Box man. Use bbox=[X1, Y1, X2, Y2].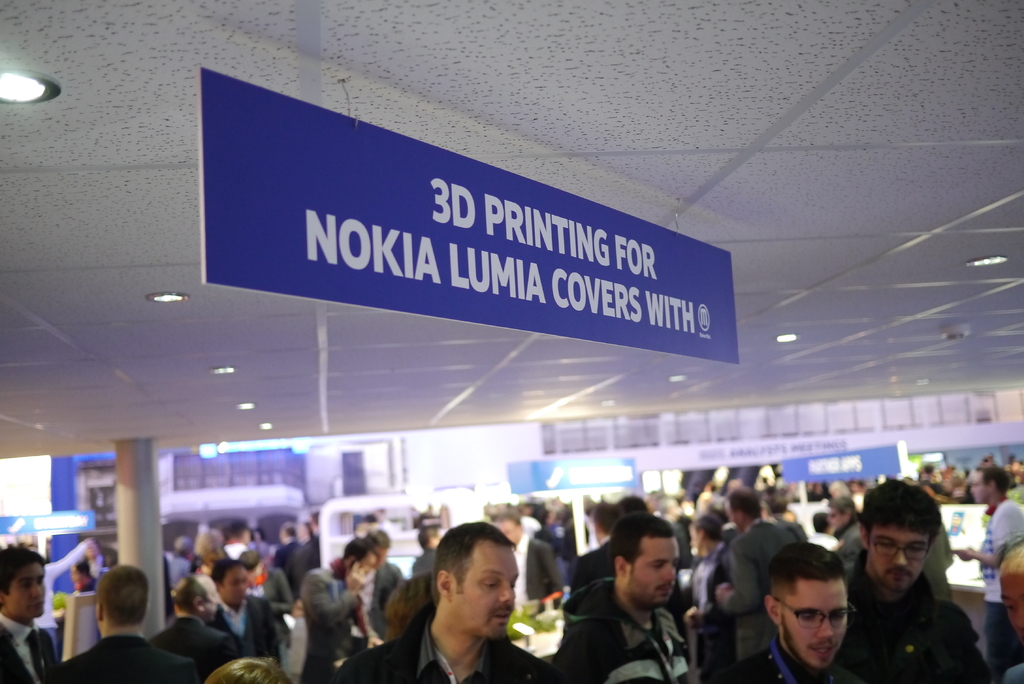
bbox=[145, 573, 253, 675].
